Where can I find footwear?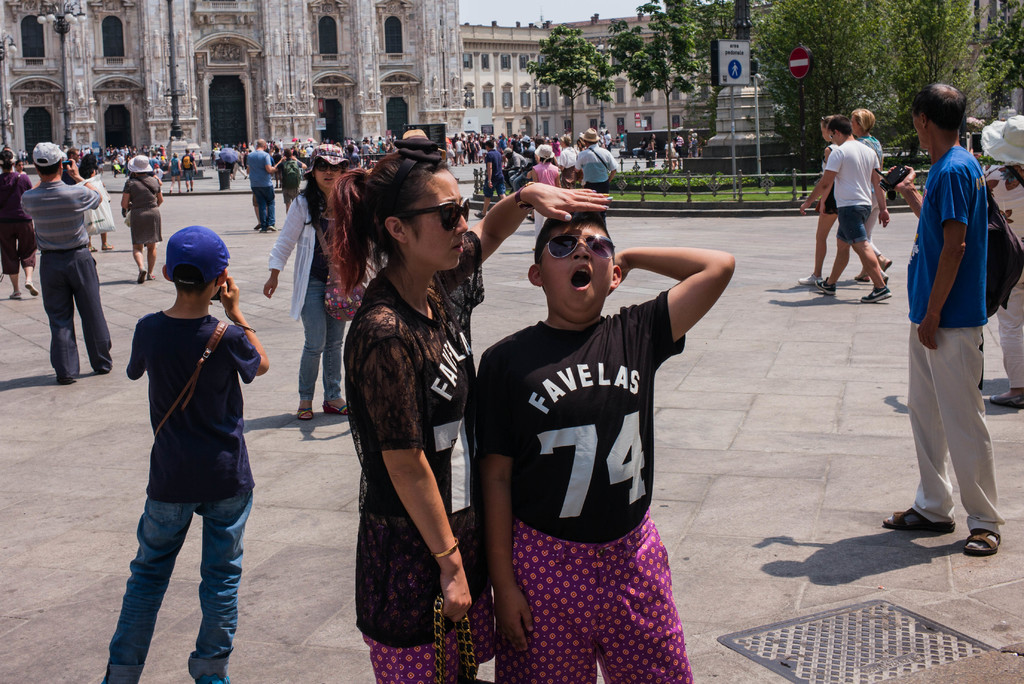
You can find it at 814/279/837/295.
